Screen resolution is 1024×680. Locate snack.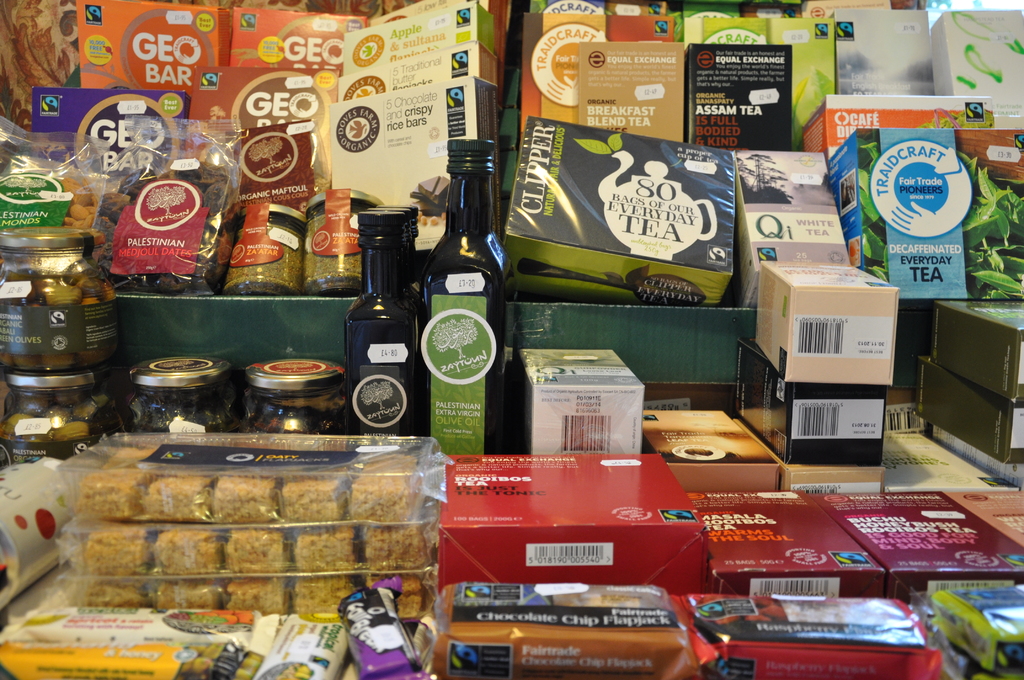
locate(131, 352, 236, 438).
